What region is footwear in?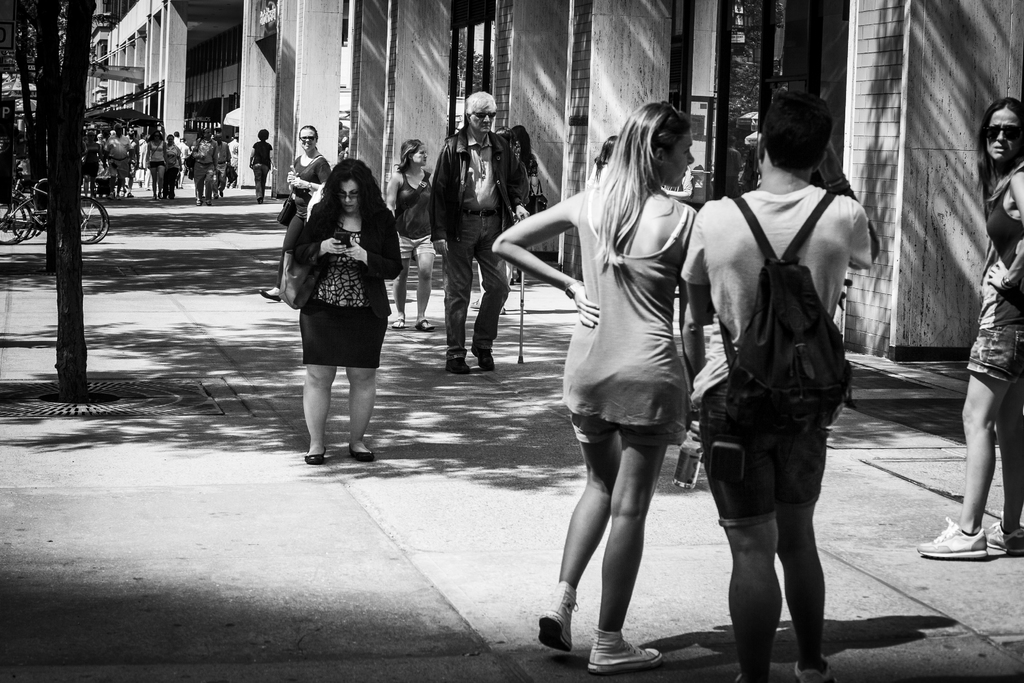
(left=257, top=197, right=264, bottom=204).
